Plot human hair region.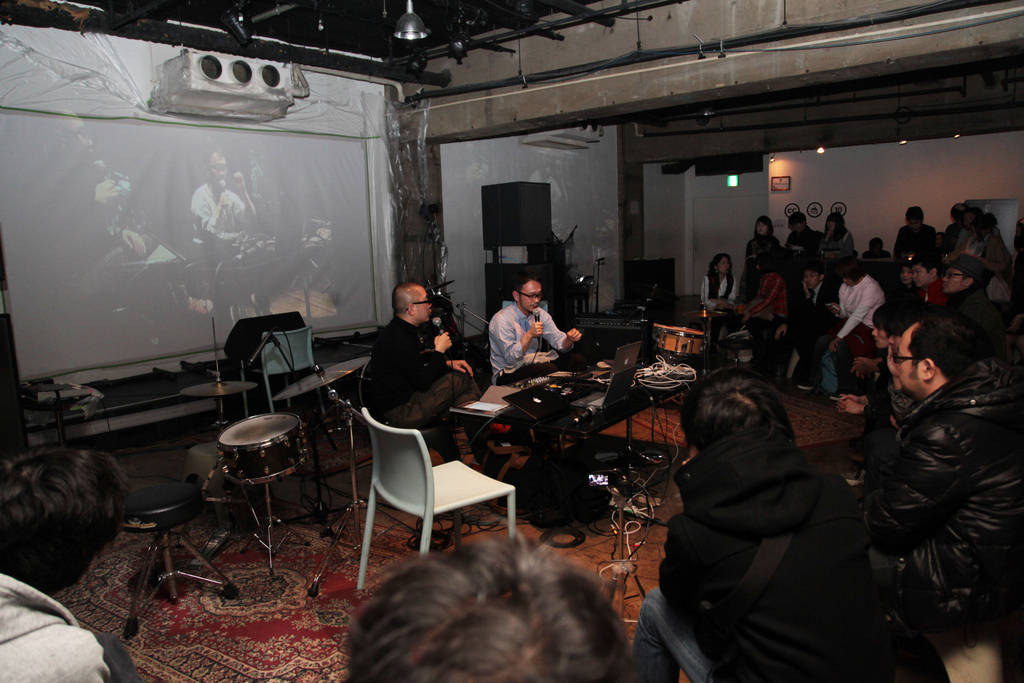
Plotted at left=678, top=362, right=805, bottom=452.
